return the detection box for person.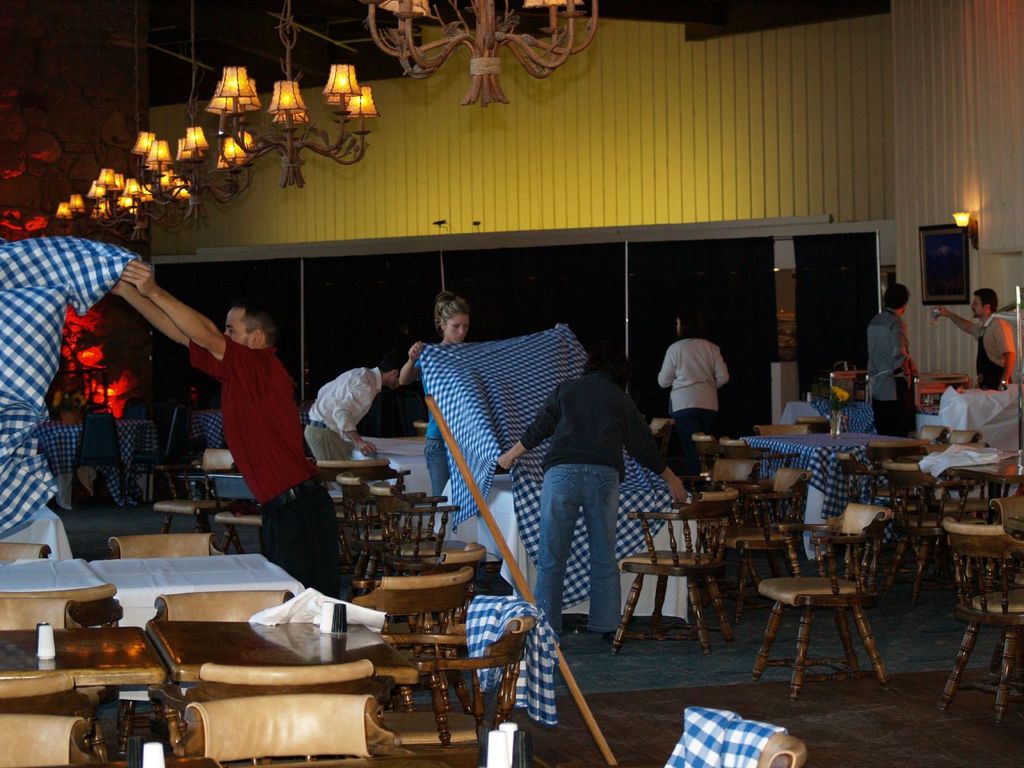
{"x1": 866, "y1": 280, "x2": 917, "y2": 434}.
